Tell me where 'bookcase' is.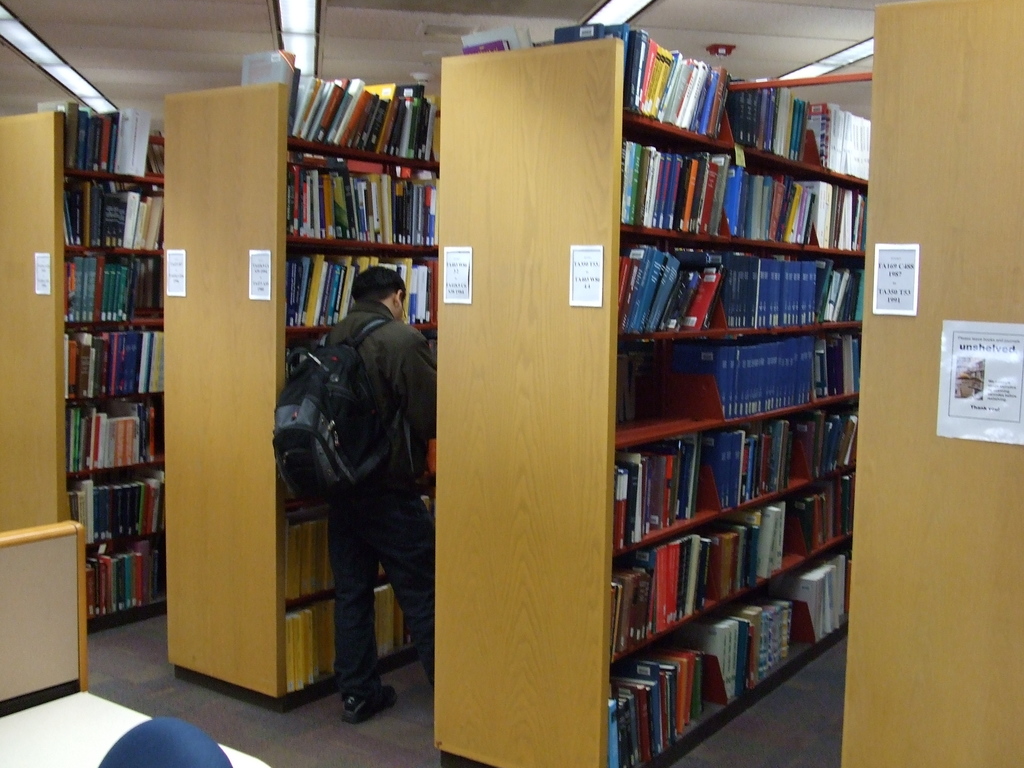
'bookcase' is at <region>435, 20, 872, 767</region>.
